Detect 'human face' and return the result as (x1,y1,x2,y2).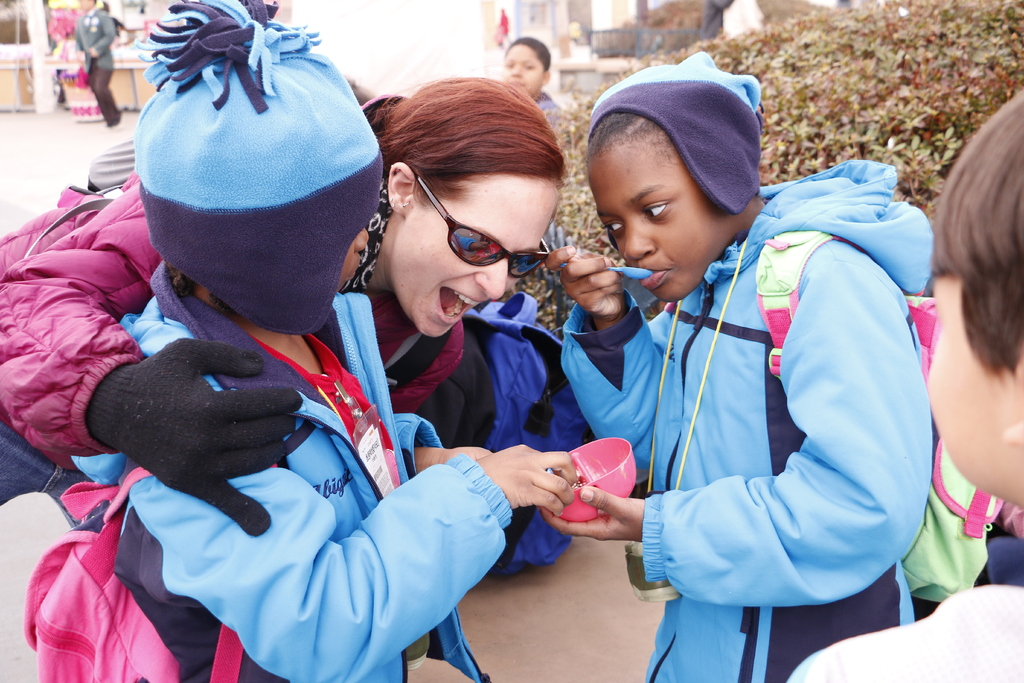
(387,171,559,338).
